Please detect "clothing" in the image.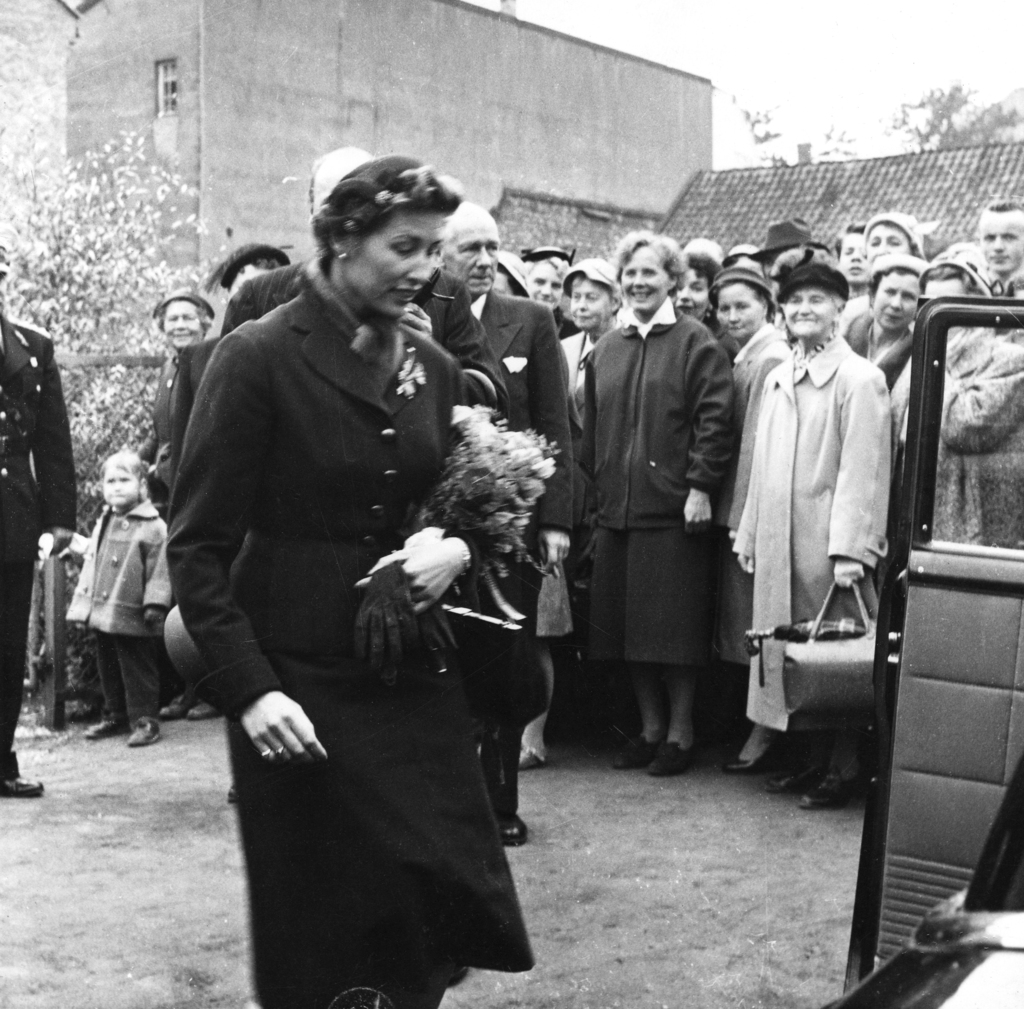
x1=582, y1=297, x2=730, y2=668.
